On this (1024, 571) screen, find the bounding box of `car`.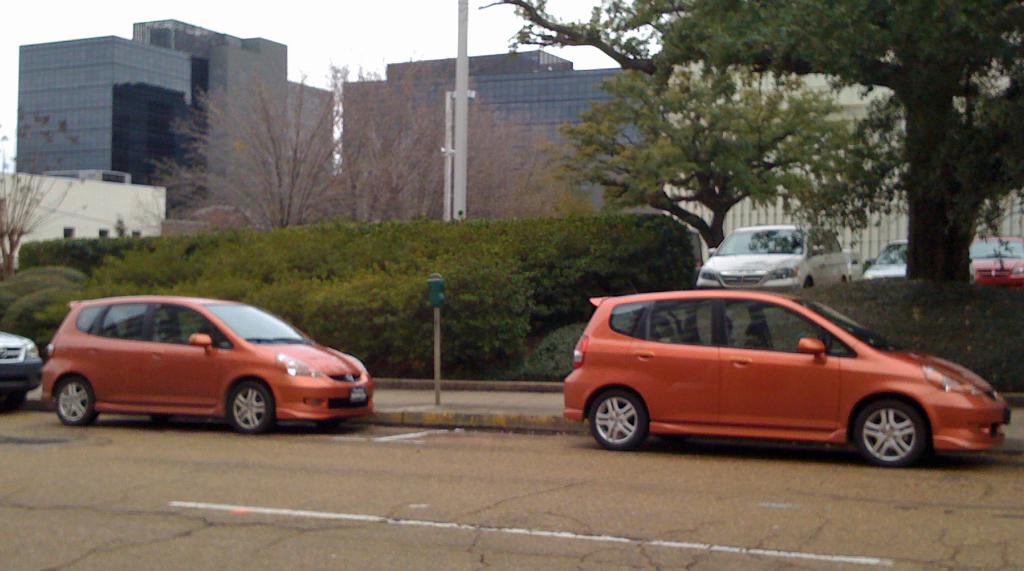
Bounding box: detection(858, 238, 909, 283).
